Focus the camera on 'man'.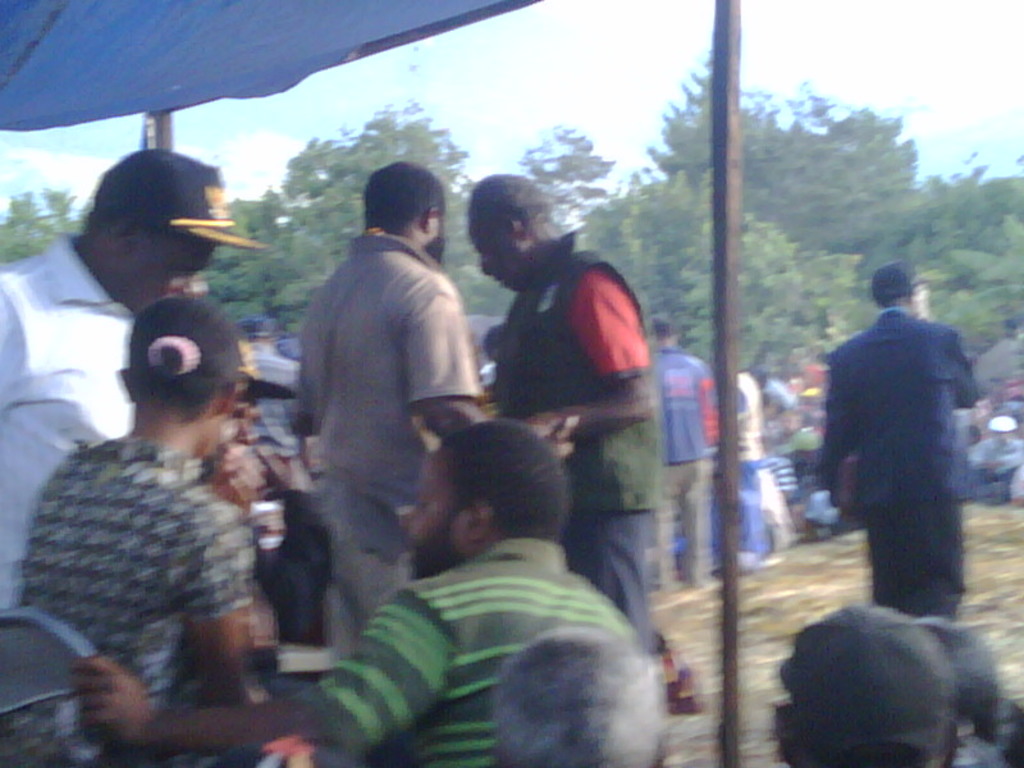
Focus region: x1=646, y1=312, x2=717, y2=585.
